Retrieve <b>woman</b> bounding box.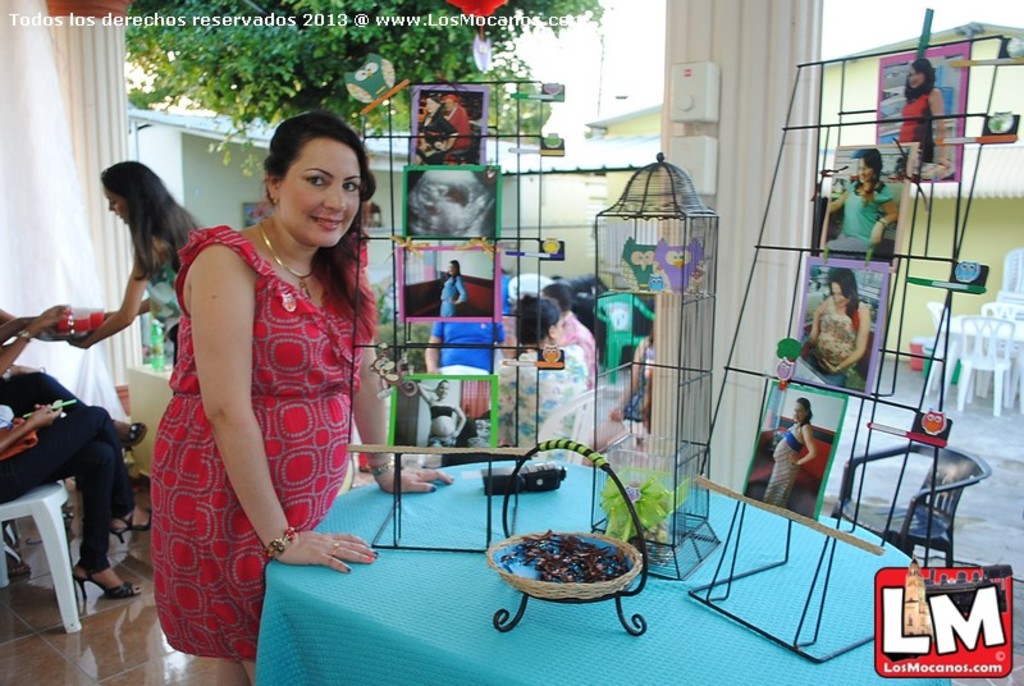
Bounding box: 127,104,384,646.
